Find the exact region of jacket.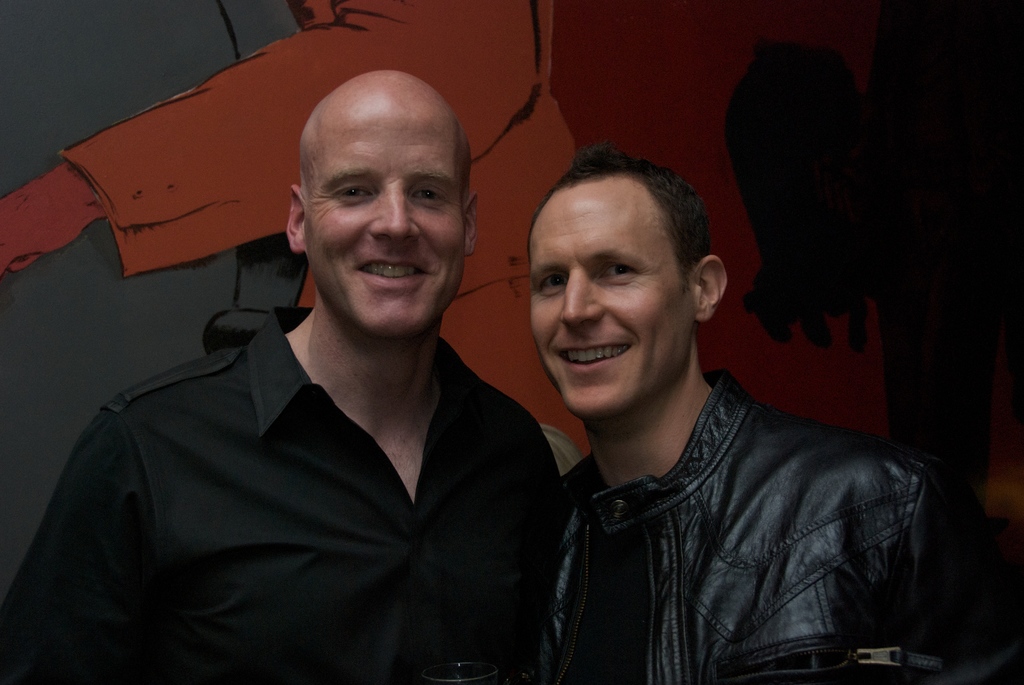
Exact region: x1=474, y1=323, x2=970, y2=684.
